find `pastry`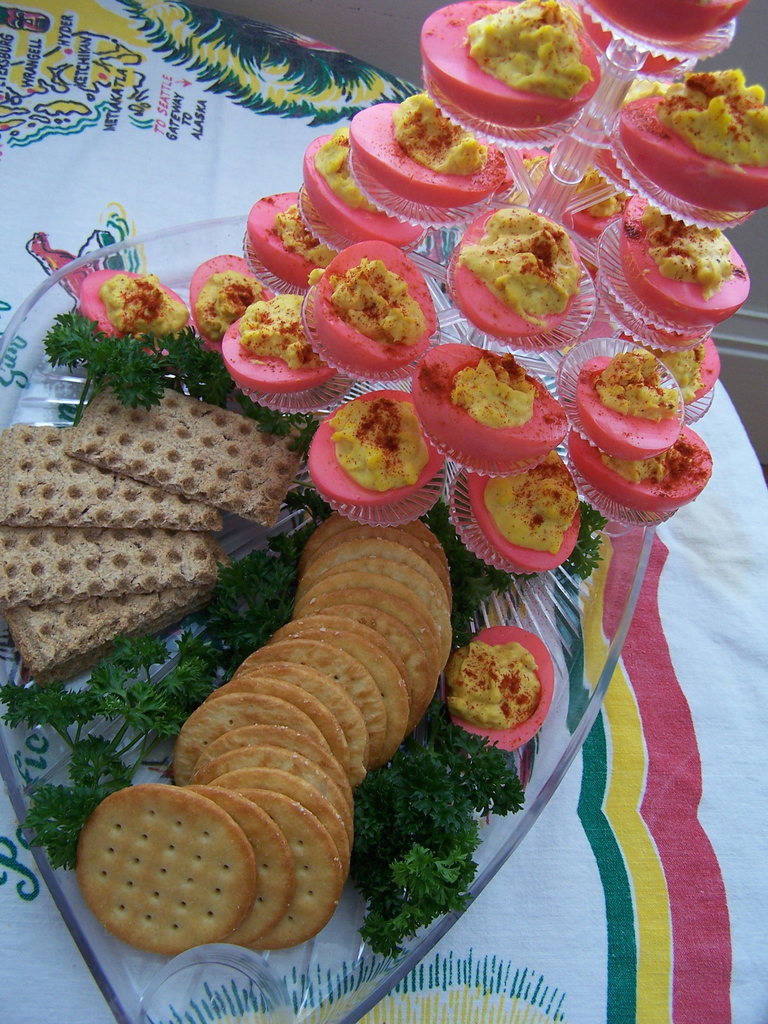
x1=410 y1=349 x2=563 y2=467
